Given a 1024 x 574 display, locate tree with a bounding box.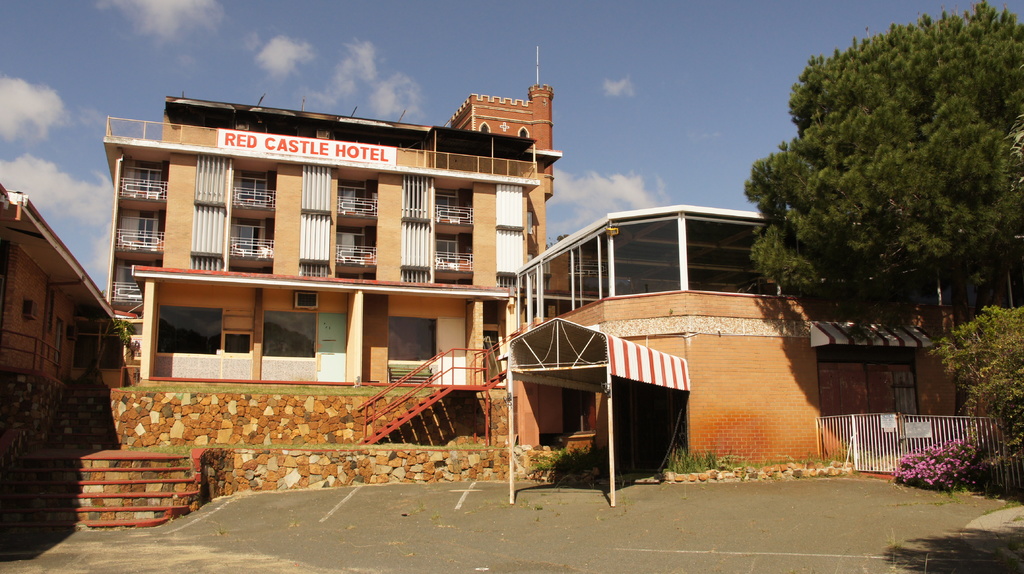
Located: crop(929, 308, 1023, 468).
